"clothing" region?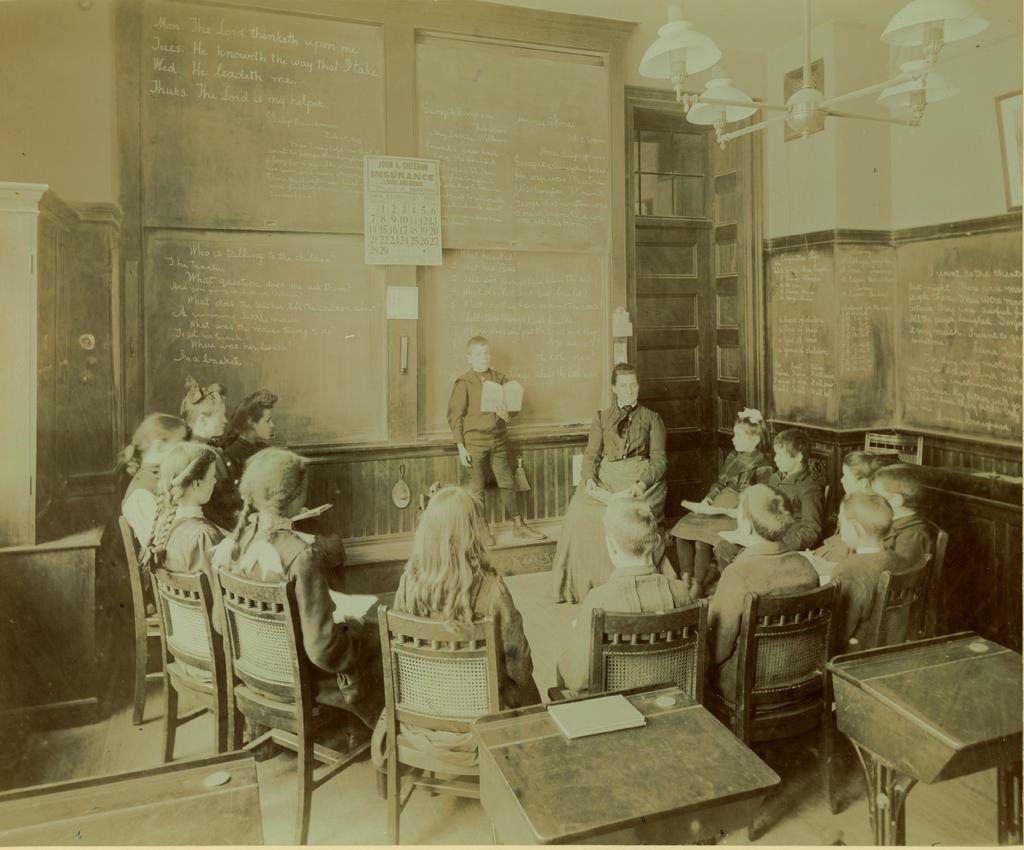
BBox(773, 472, 819, 548)
